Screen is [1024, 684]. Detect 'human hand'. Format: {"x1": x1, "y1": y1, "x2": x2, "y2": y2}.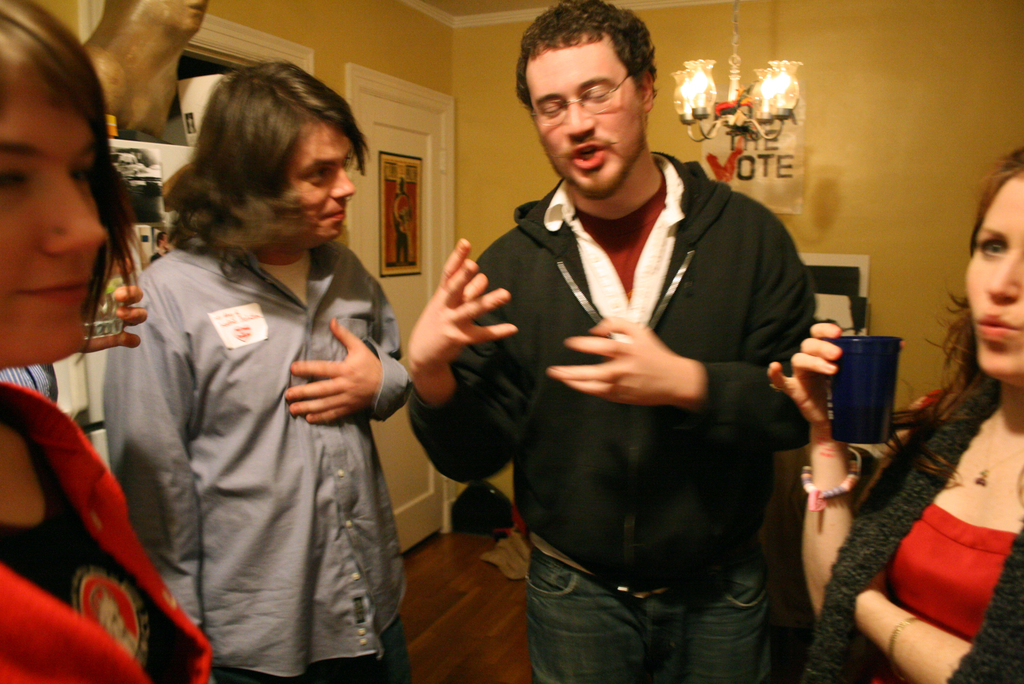
{"x1": 861, "y1": 566, "x2": 886, "y2": 591}.
